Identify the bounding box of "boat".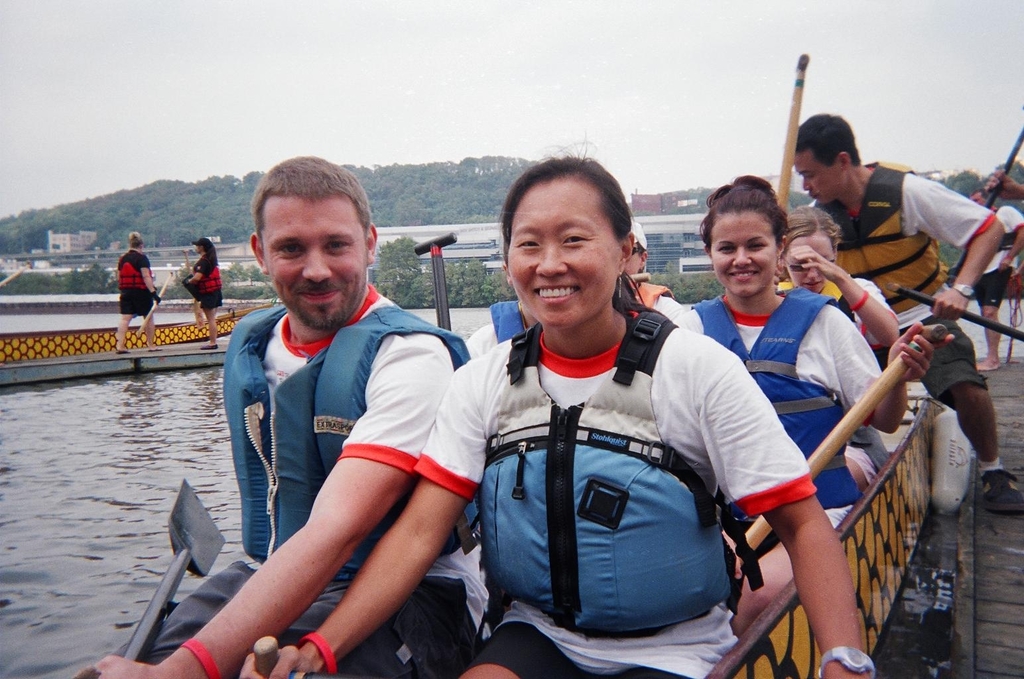
x1=0 y1=299 x2=275 y2=359.
